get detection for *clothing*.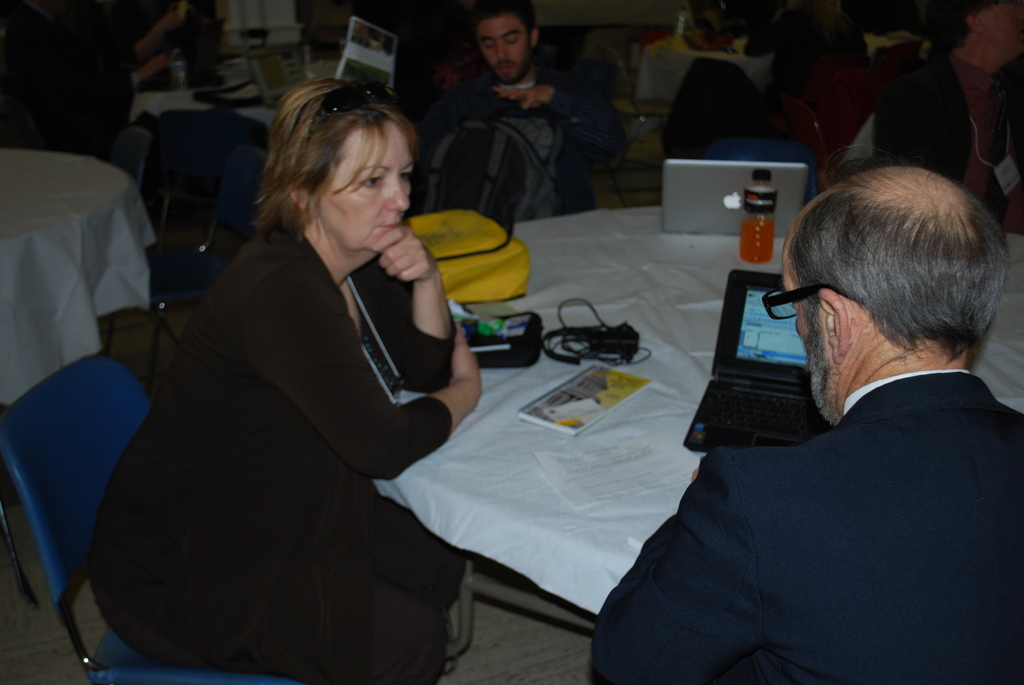
Detection: [x1=82, y1=219, x2=452, y2=684].
